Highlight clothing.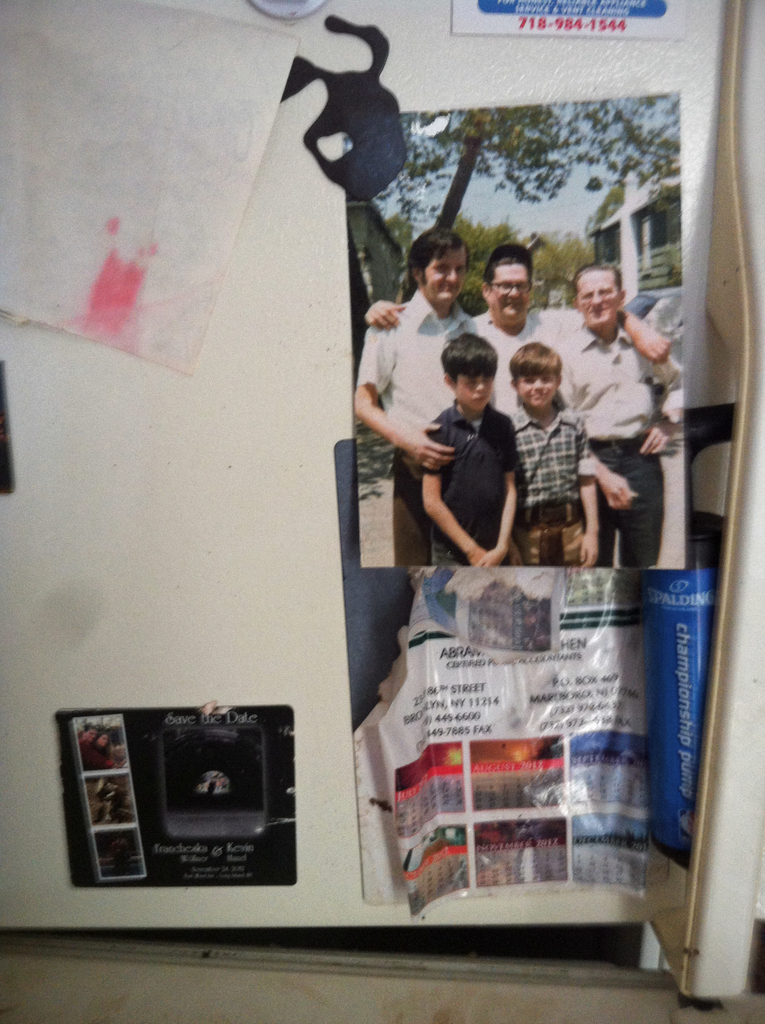
Highlighted region: <region>511, 403, 590, 566</region>.
